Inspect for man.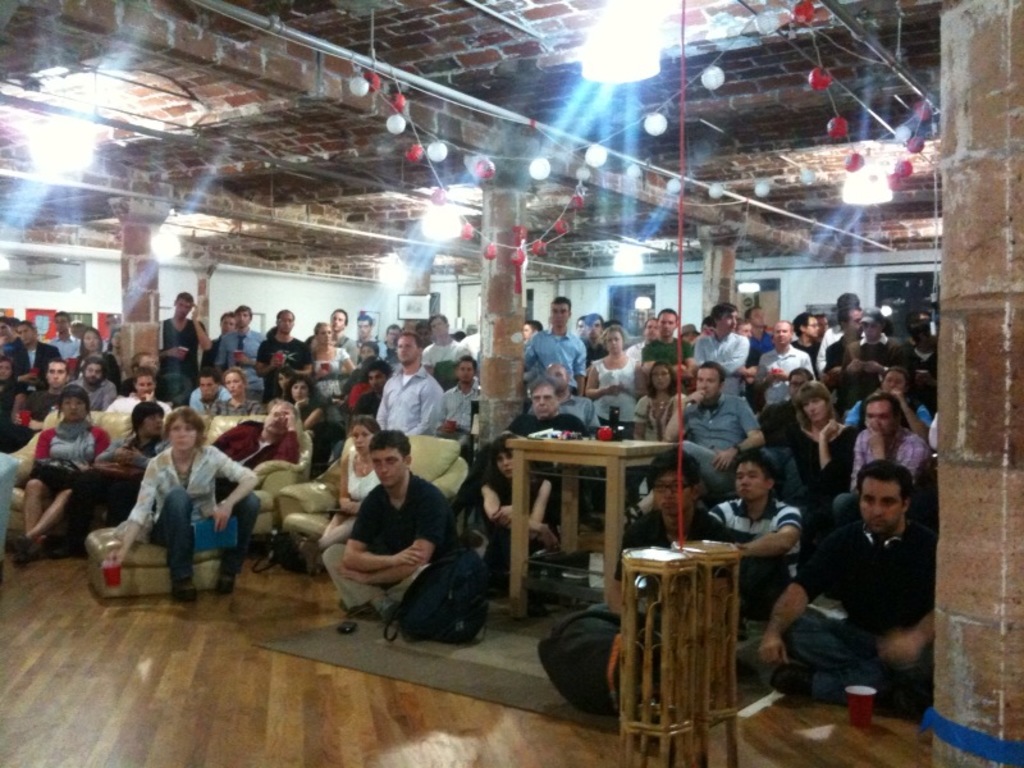
Inspection: {"x1": 68, "y1": 356, "x2": 114, "y2": 415}.
